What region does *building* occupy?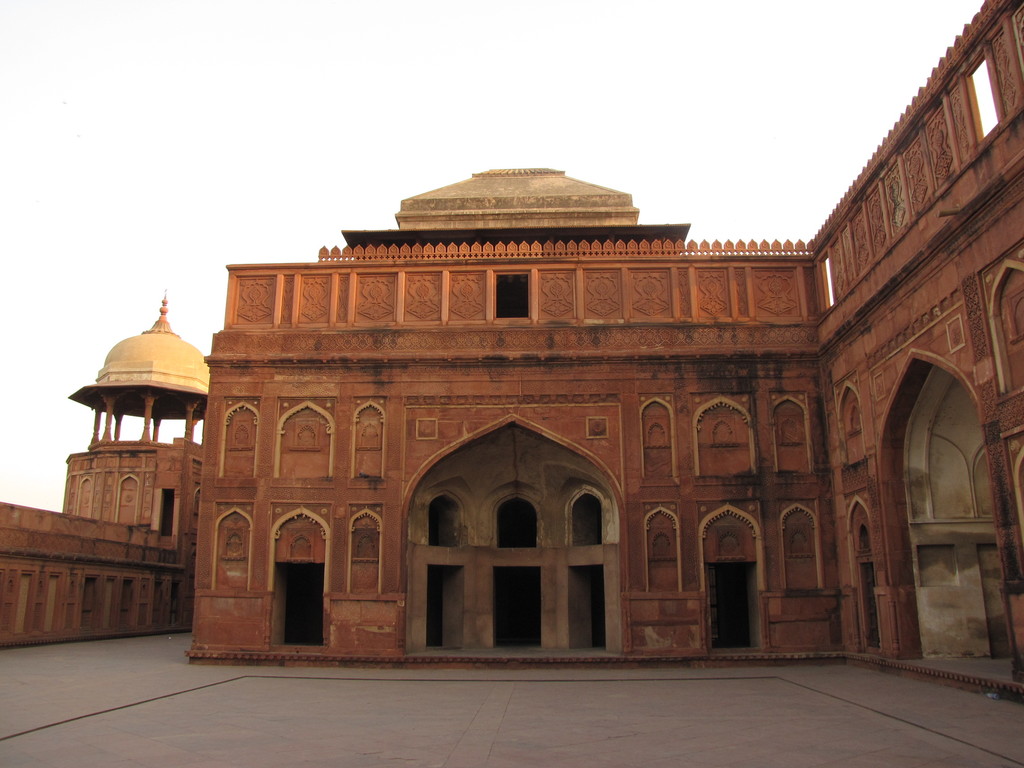
[0, 292, 207, 656].
